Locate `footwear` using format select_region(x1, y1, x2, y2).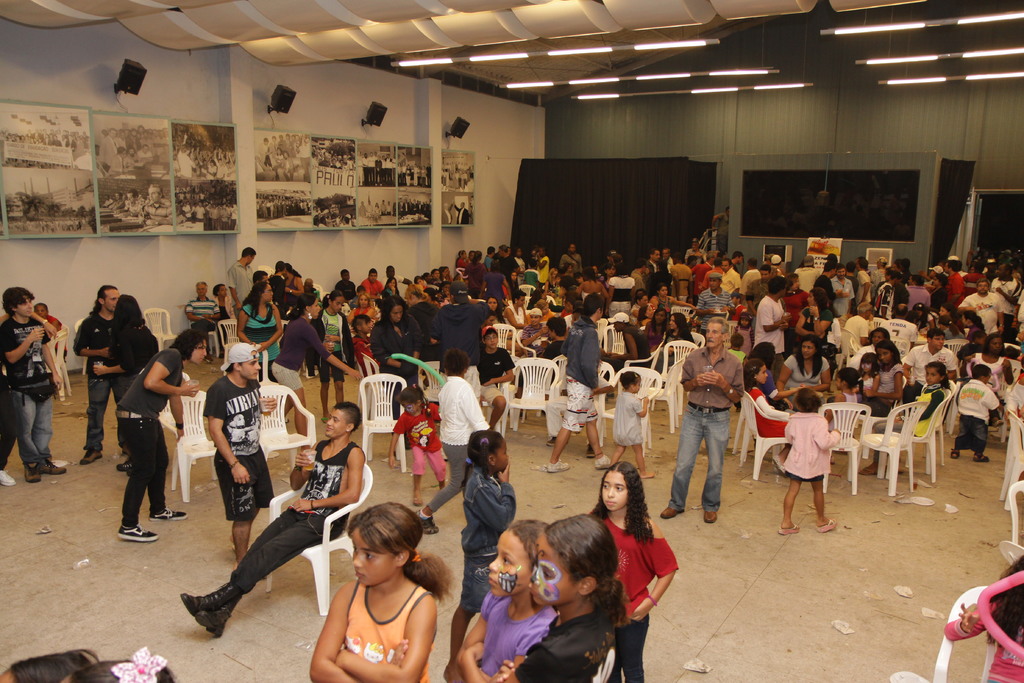
select_region(119, 459, 132, 470).
